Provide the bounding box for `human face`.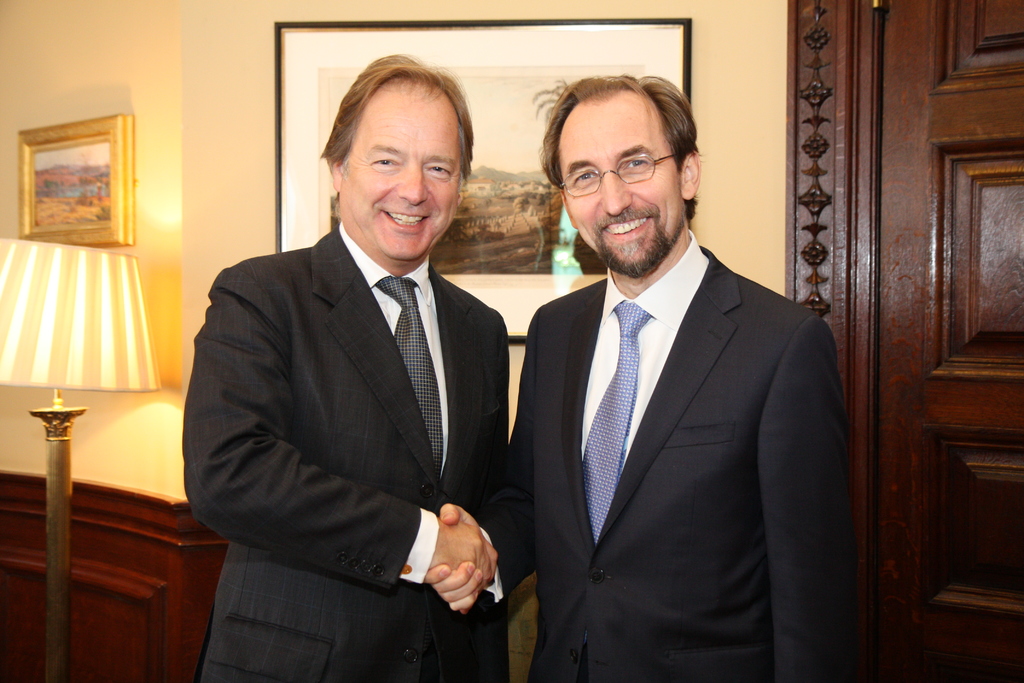
{"x1": 557, "y1": 107, "x2": 680, "y2": 273}.
